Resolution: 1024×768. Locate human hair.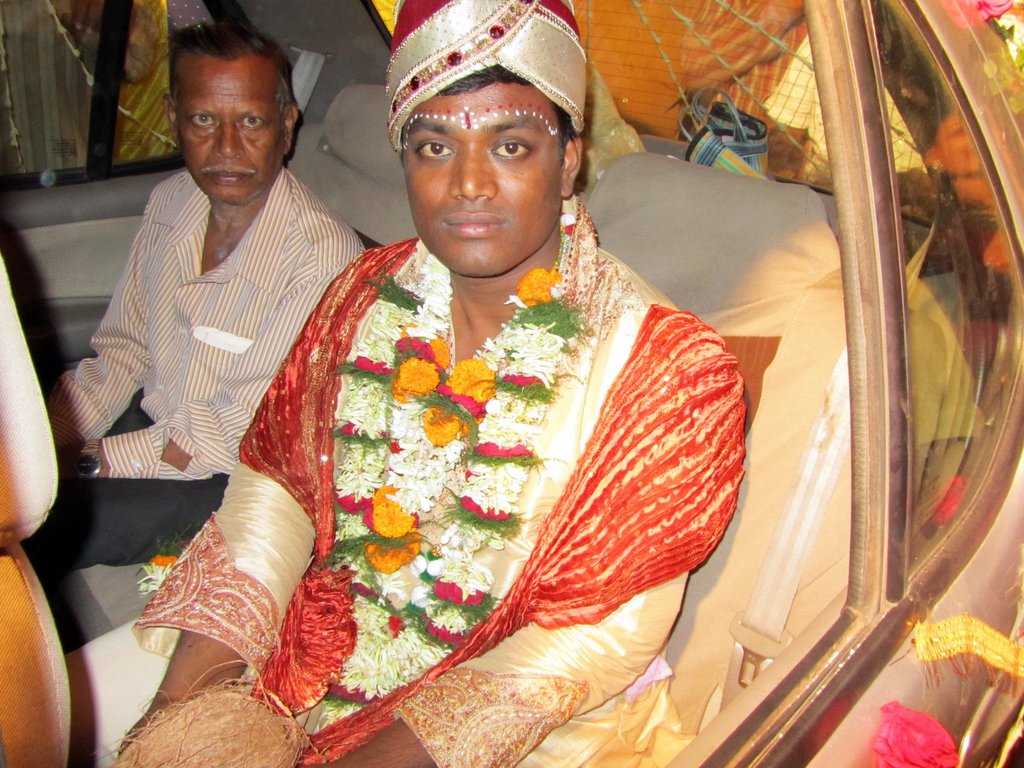
{"x1": 166, "y1": 17, "x2": 297, "y2": 111}.
